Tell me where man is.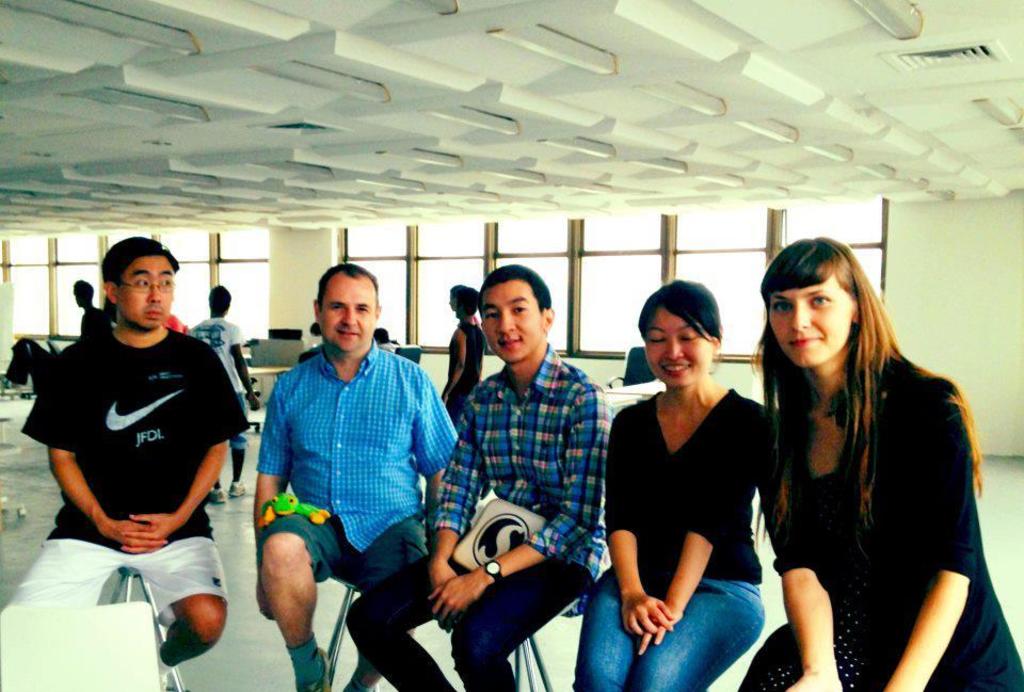
man is at box(438, 286, 485, 421).
